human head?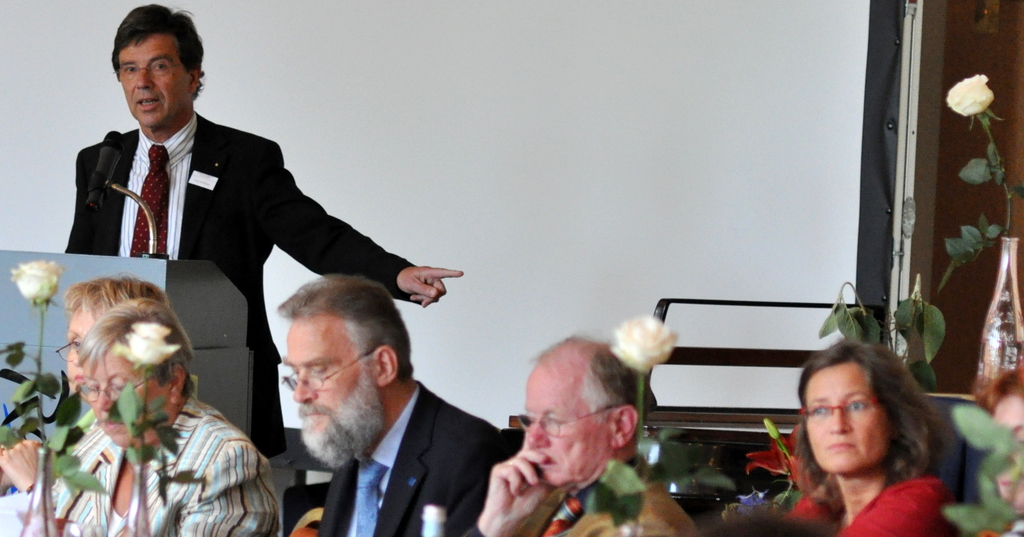
(106, 1, 206, 135)
